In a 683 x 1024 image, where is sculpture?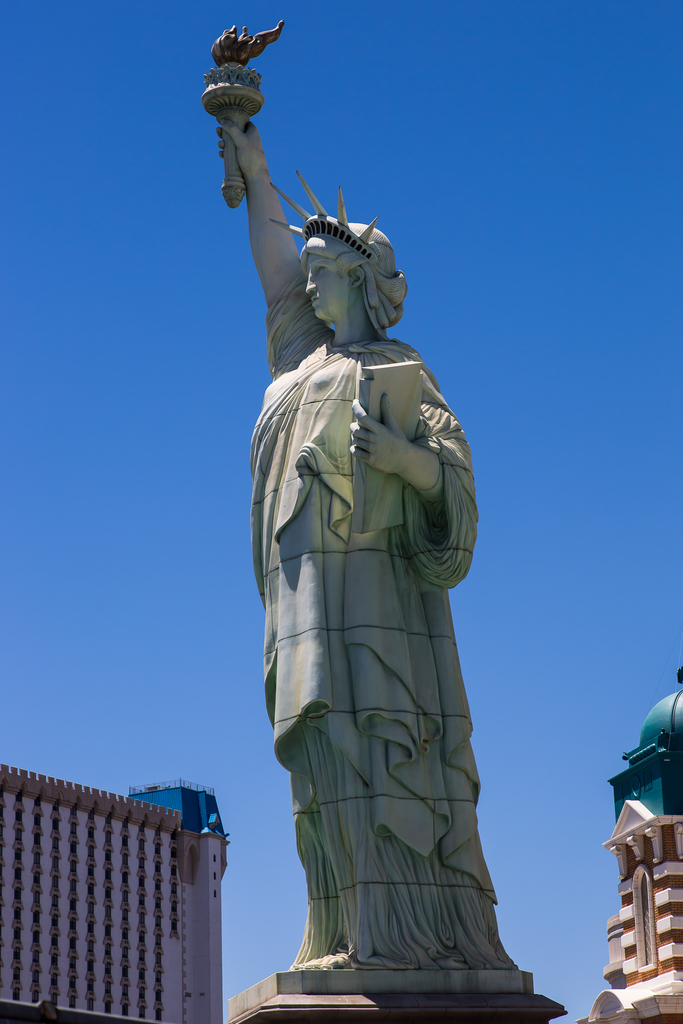
crop(222, 115, 477, 911).
